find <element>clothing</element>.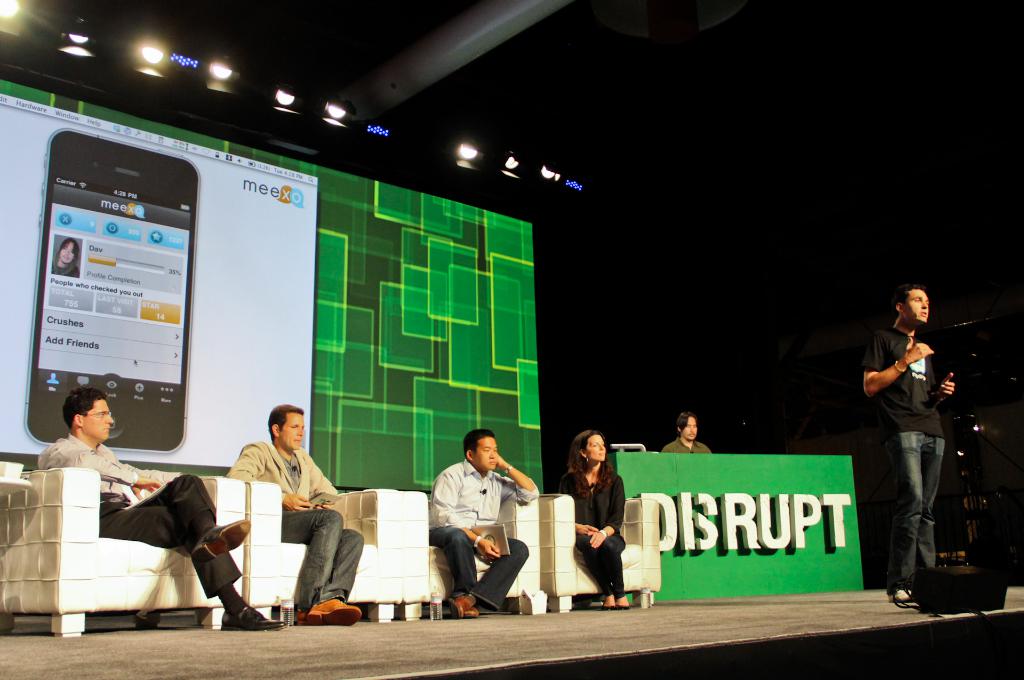
box(559, 468, 624, 597).
